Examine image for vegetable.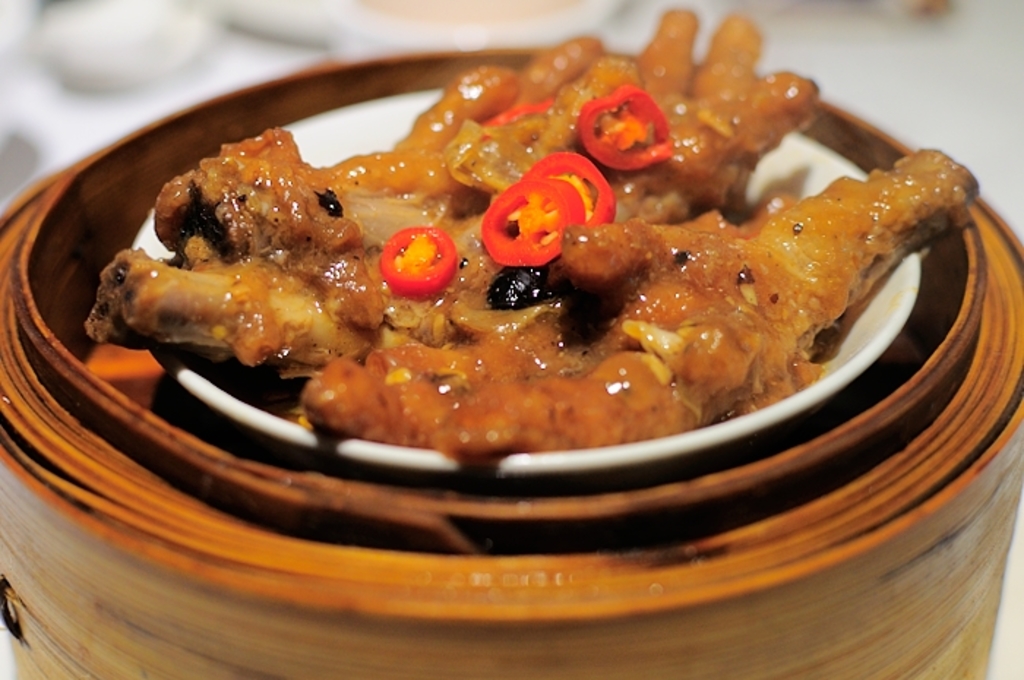
Examination result: (582,85,674,174).
